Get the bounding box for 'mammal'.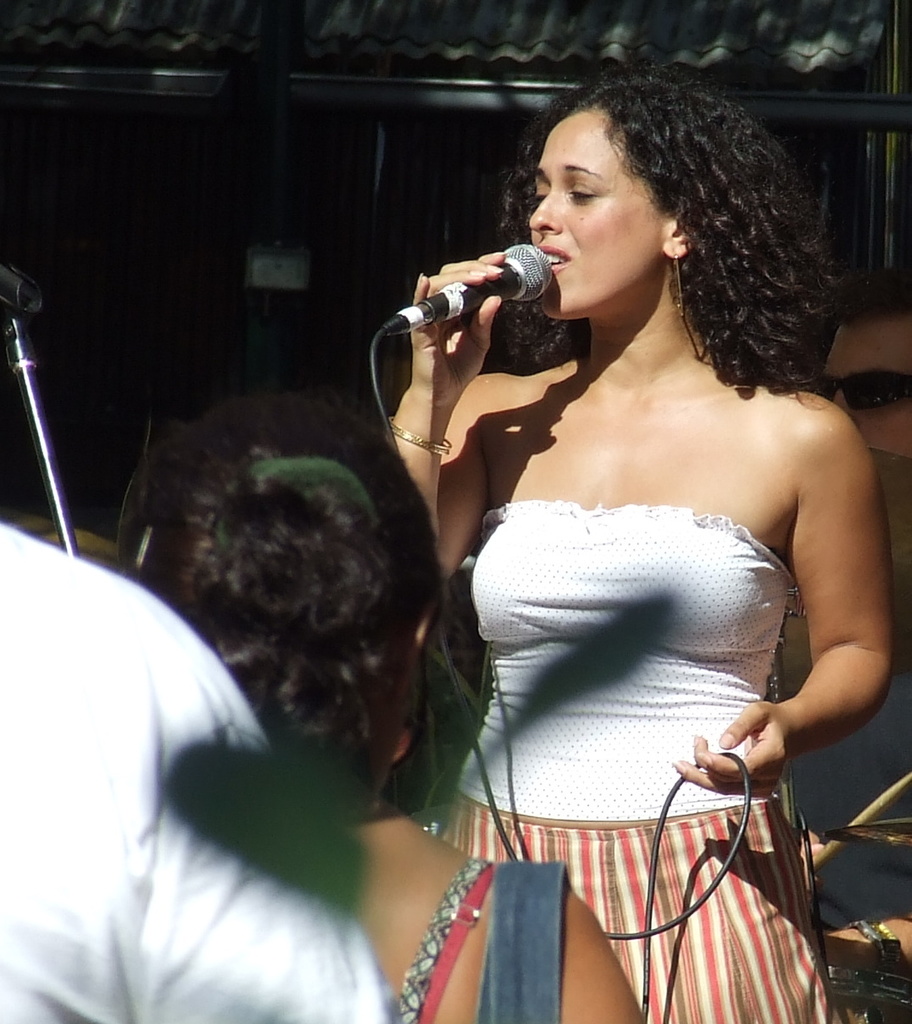
box(0, 511, 409, 1023).
